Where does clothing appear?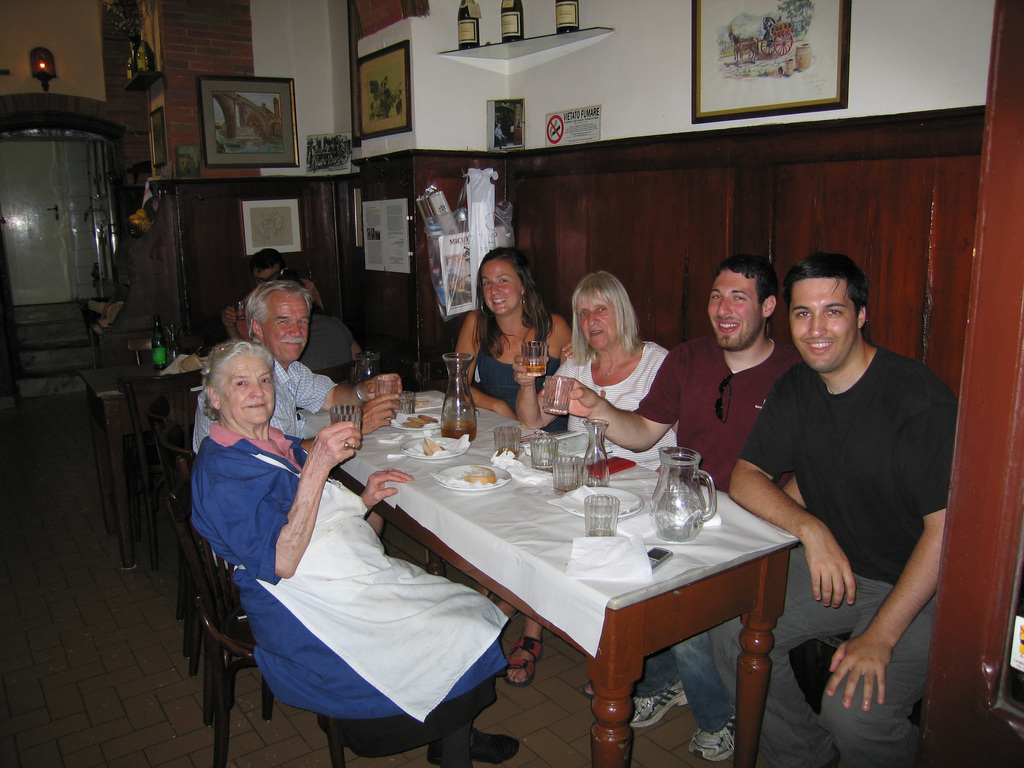
Appears at bbox=(754, 284, 947, 696).
